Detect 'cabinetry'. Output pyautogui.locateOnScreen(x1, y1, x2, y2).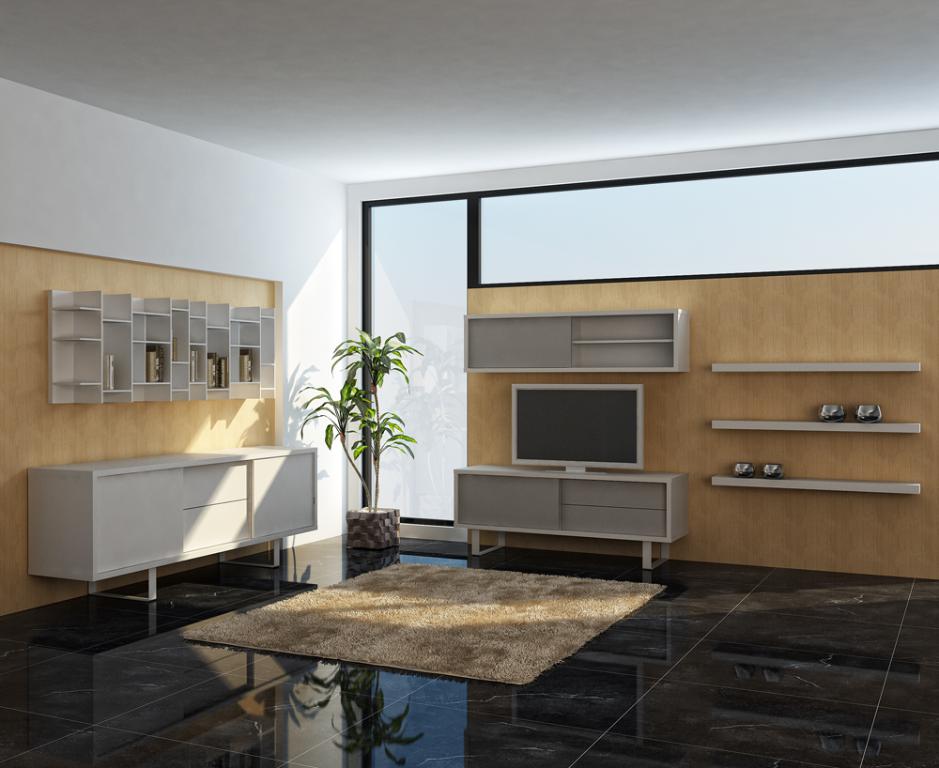
pyautogui.locateOnScreen(50, 286, 276, 407).
